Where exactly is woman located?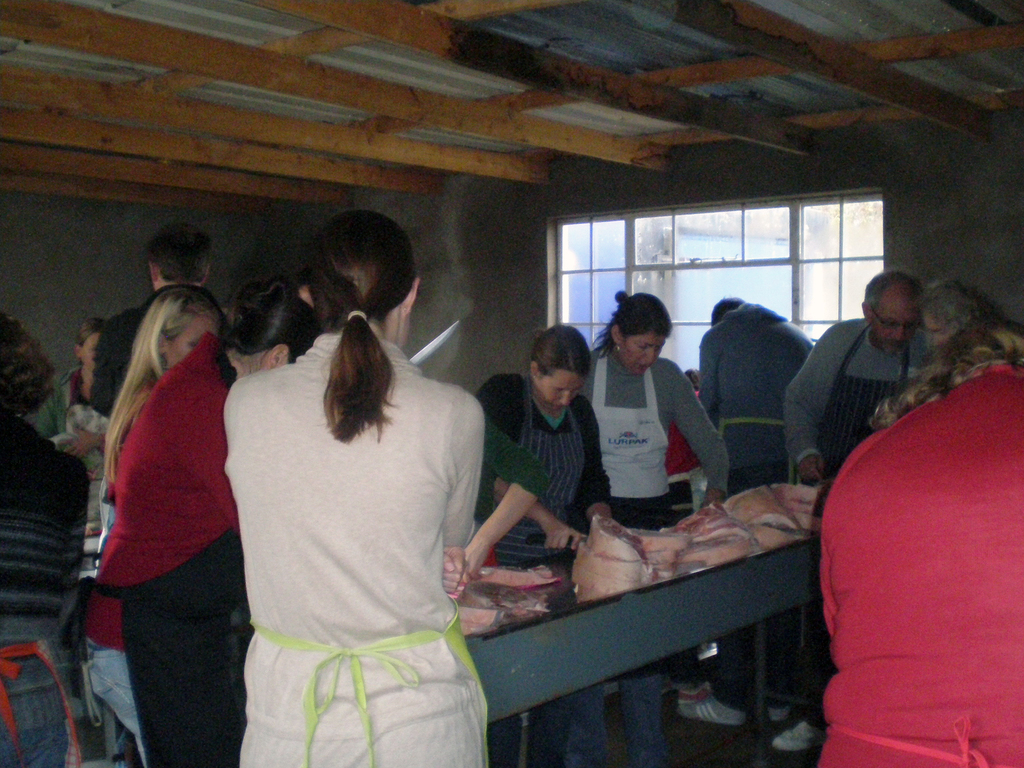
Its bounding box is rect(922, 288, 988, 344).
